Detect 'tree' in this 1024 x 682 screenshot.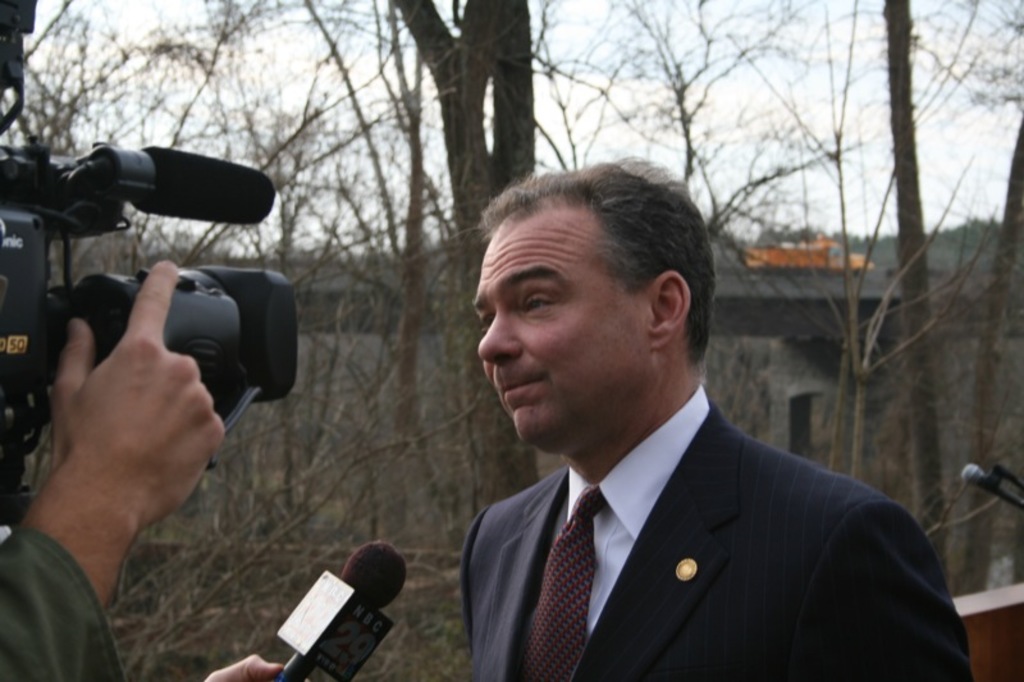
Detection: (882,0,948,590).
